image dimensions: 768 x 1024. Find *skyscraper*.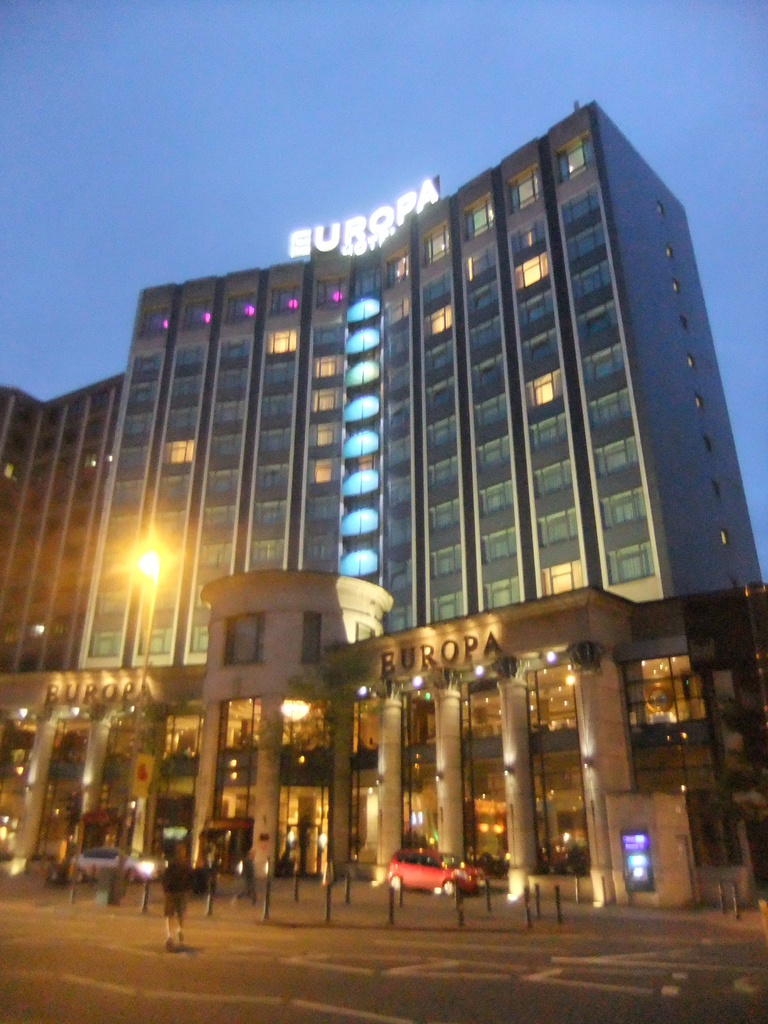
113,99,699,652.
